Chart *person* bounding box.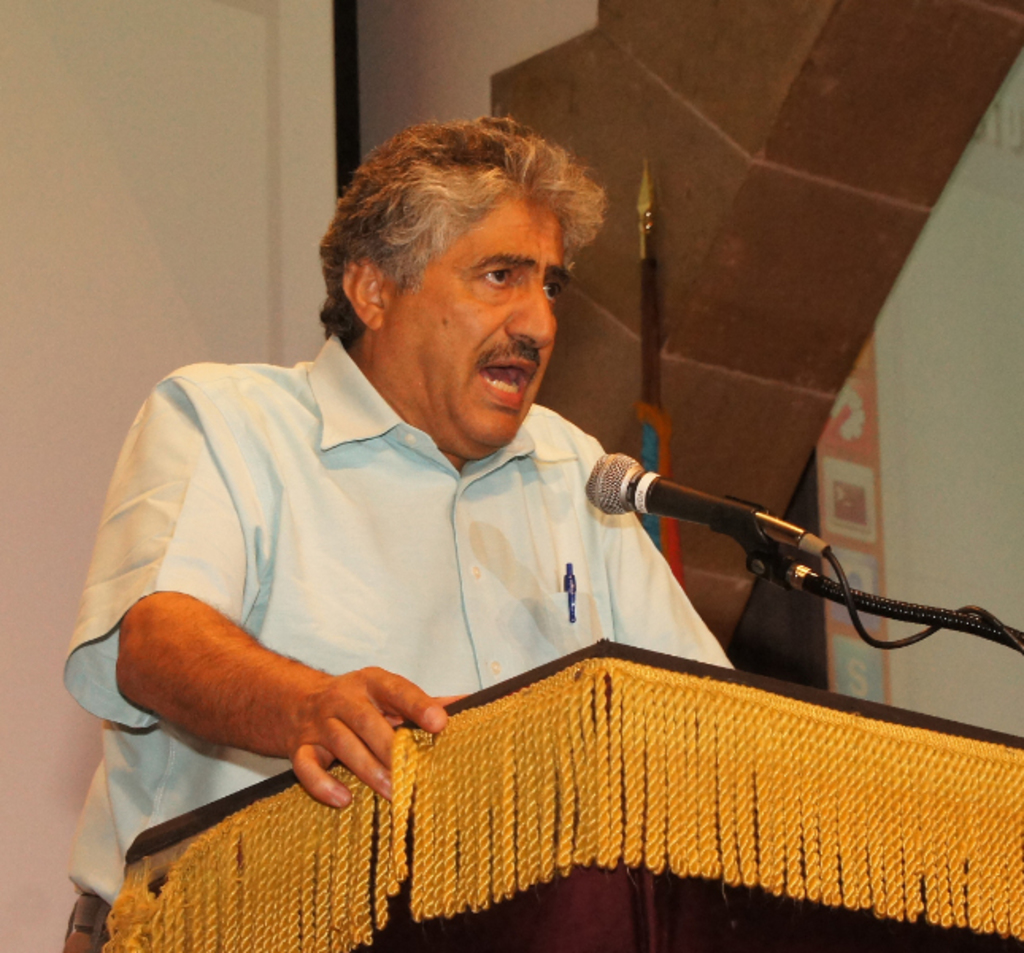
Charted: rect(68, 110, 733, 951).
